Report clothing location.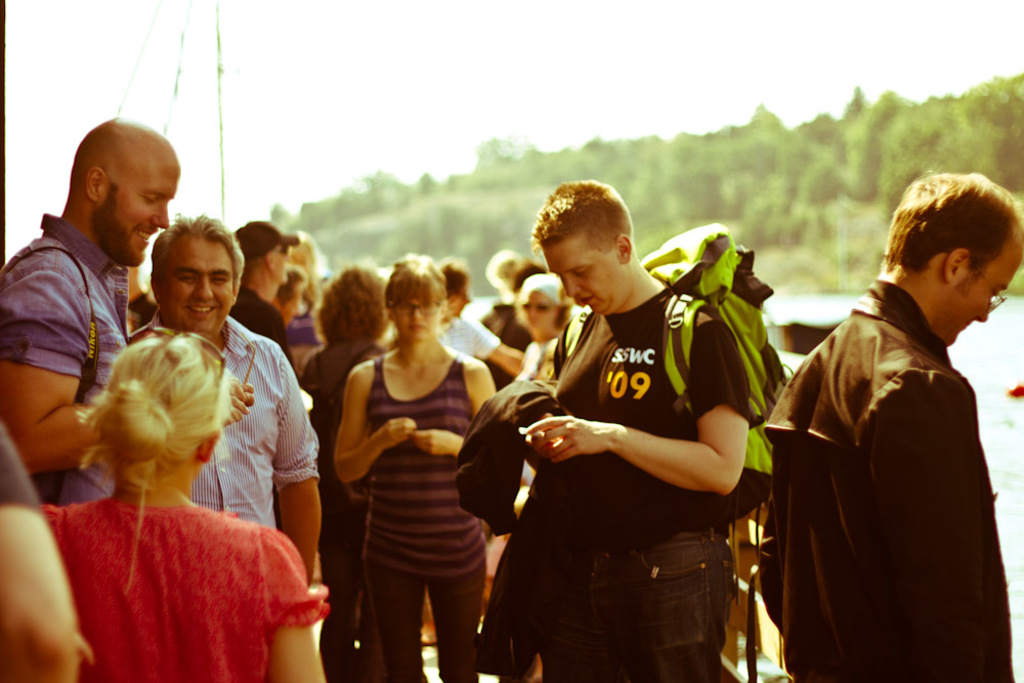
Report: {"left": 354, "top": 349, "right": 479, "bottom": 682}.
